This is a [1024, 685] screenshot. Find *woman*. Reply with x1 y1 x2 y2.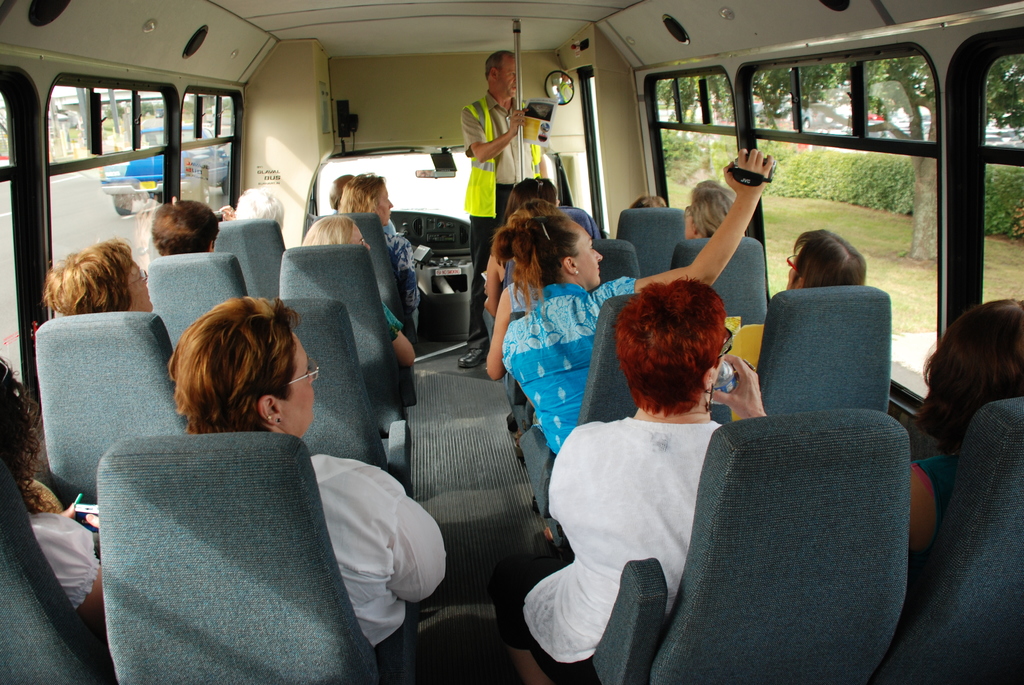
166 295 451 684.
